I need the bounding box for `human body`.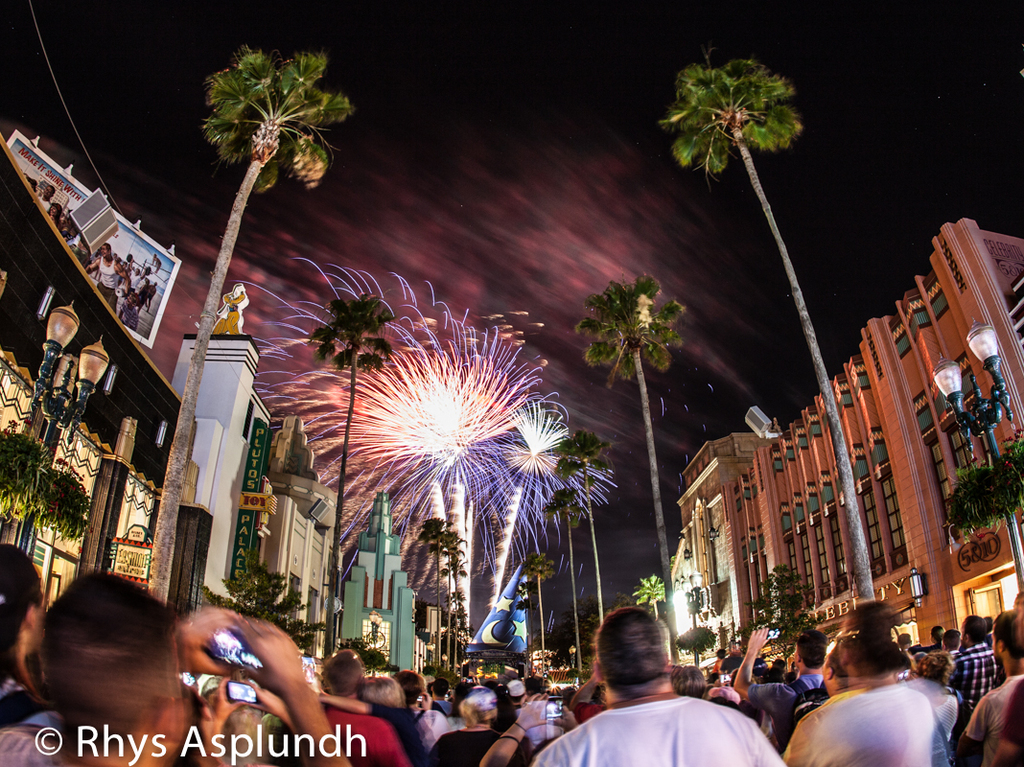
Here it is: detection(706, 646, 734, 692).
